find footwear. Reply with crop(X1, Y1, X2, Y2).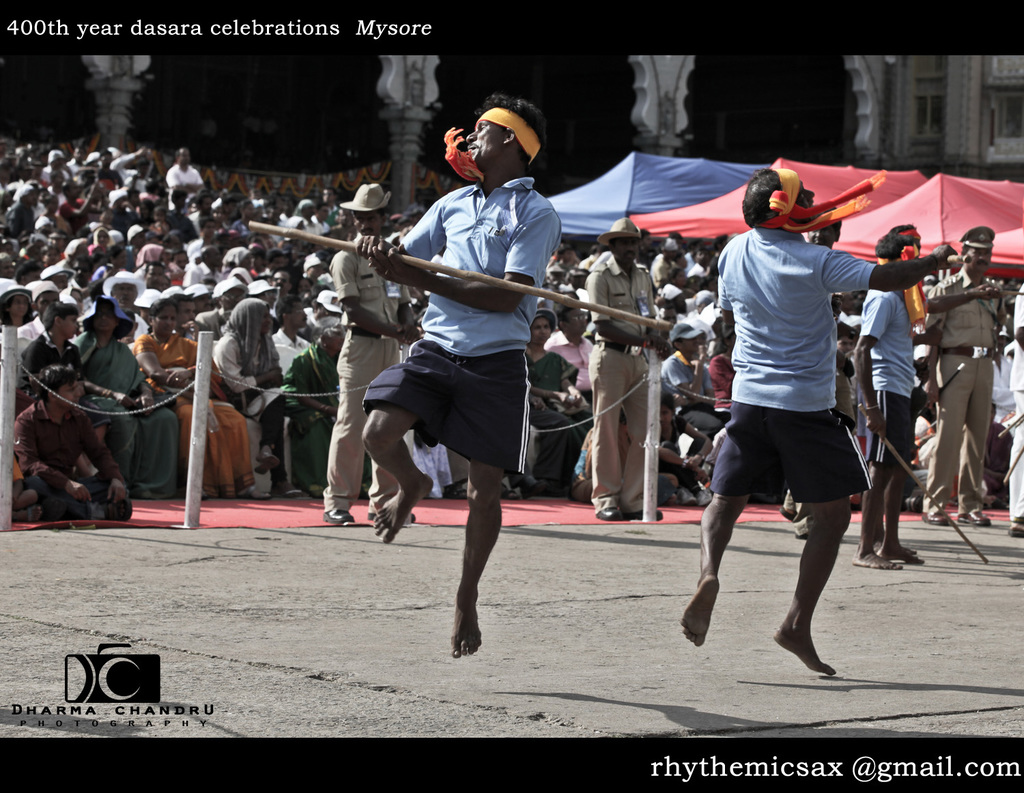
crop(497, 483, 517, 498).
